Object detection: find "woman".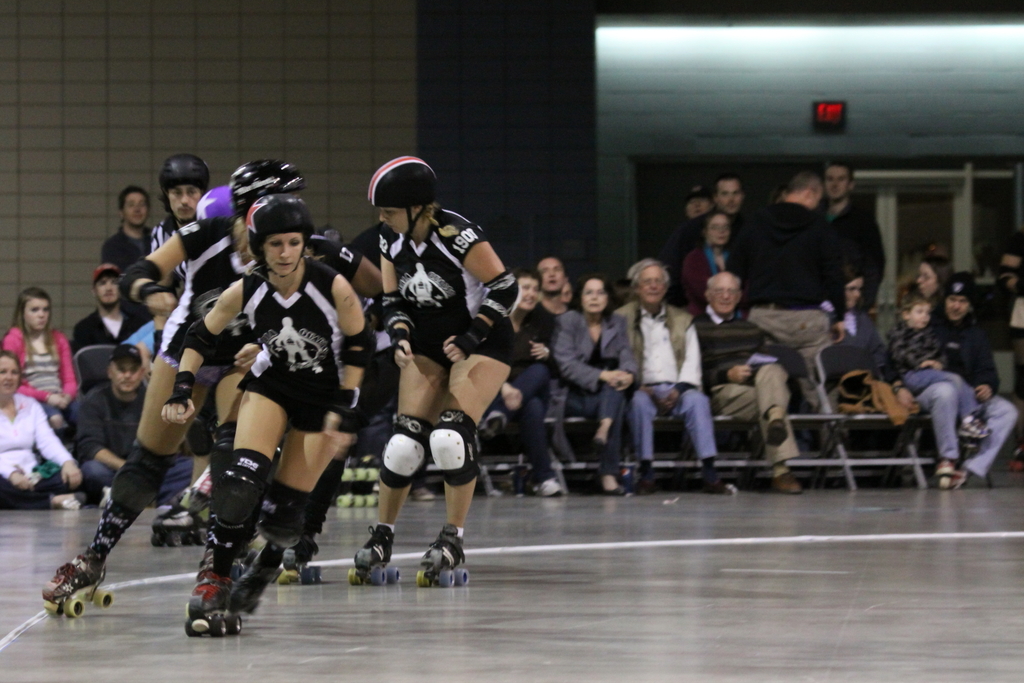
<bbox>673, 209, 748, 314</bbox>.
